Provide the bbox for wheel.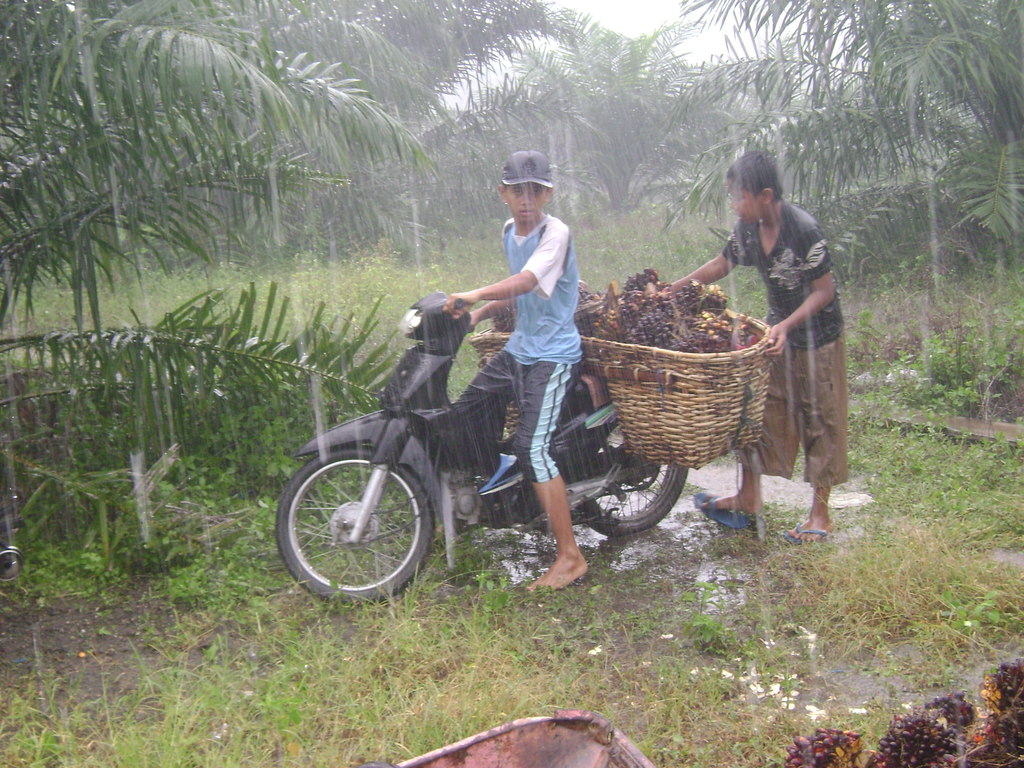
x1=577, y1=456, x2=680, y2=536.
